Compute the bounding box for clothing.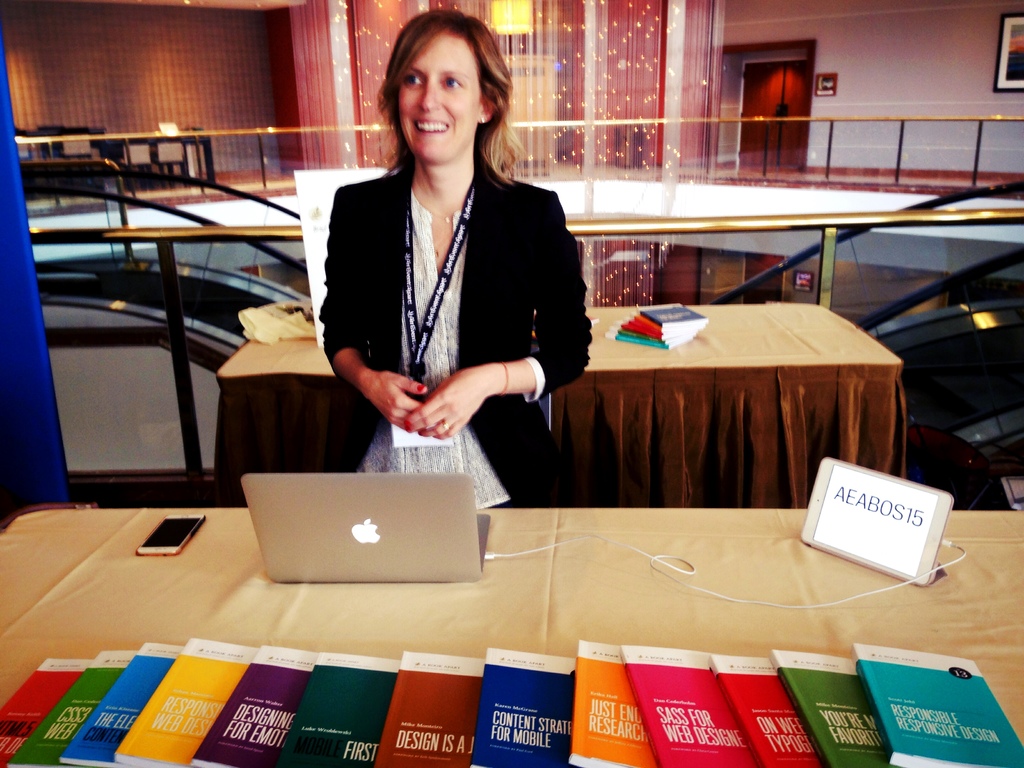
box(311, 157, 593, 507).
